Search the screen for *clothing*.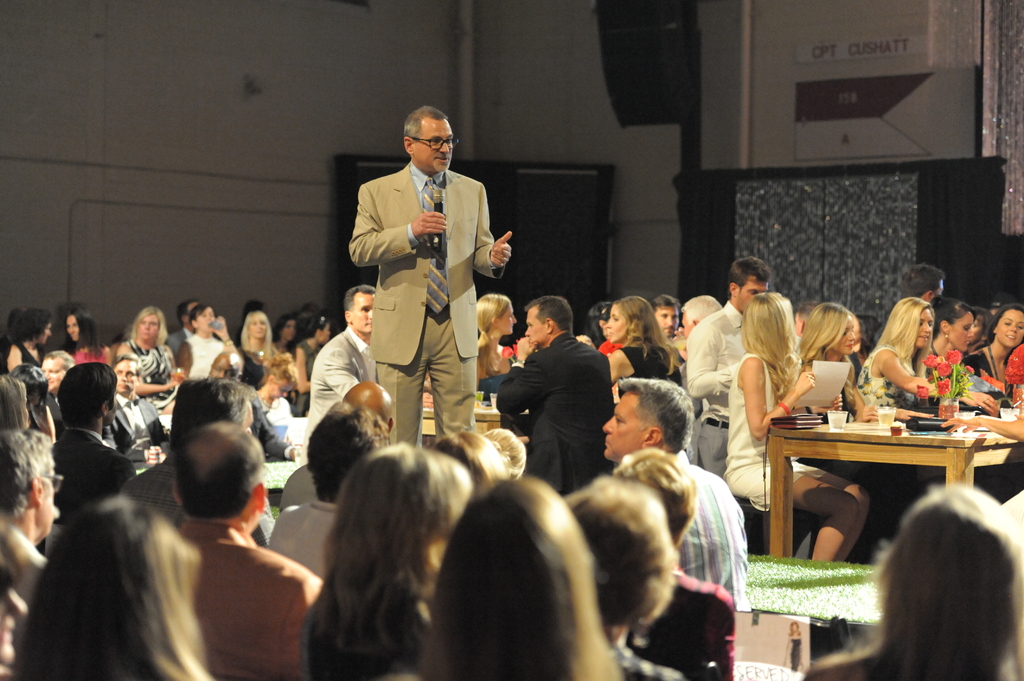
Found at left=673, top=451, right=751, bottom=614.
